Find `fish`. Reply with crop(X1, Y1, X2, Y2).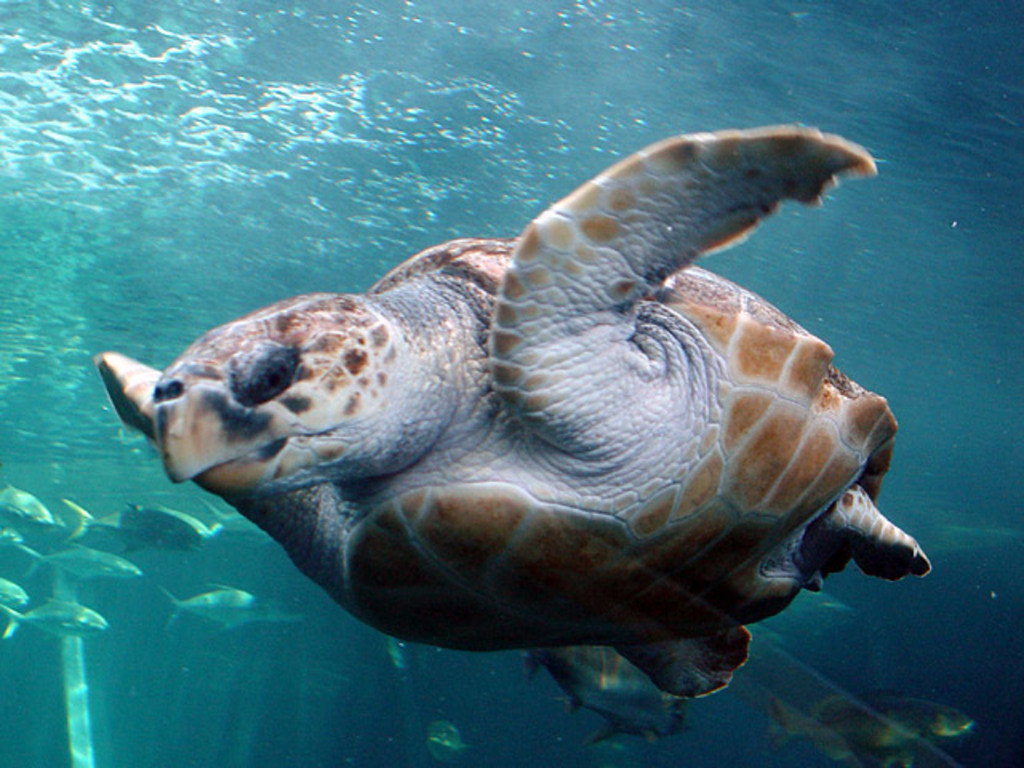
crop(776, 699, 982, 754).
